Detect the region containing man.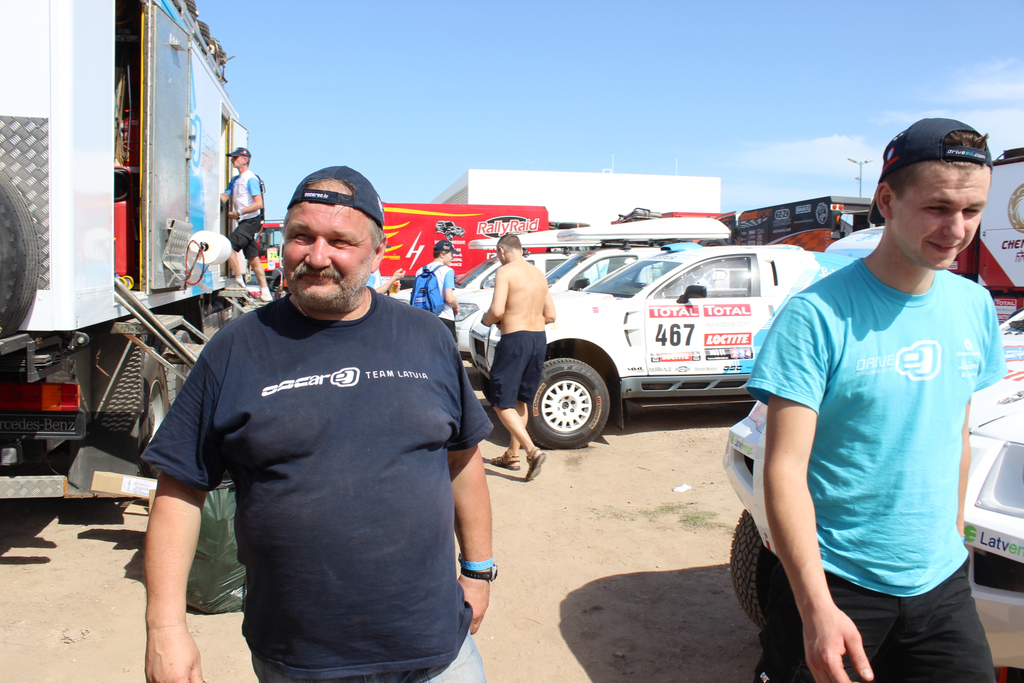
474, 233, 557, 486.
